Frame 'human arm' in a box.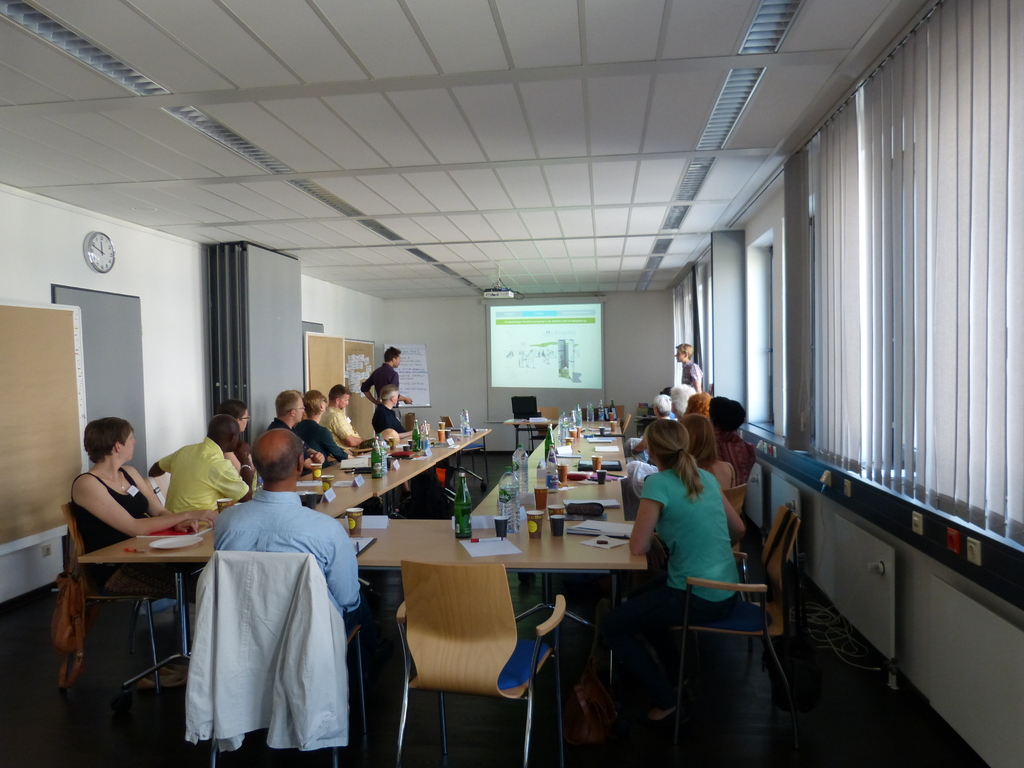
left=331, top=412, right=367, bottom=447.
